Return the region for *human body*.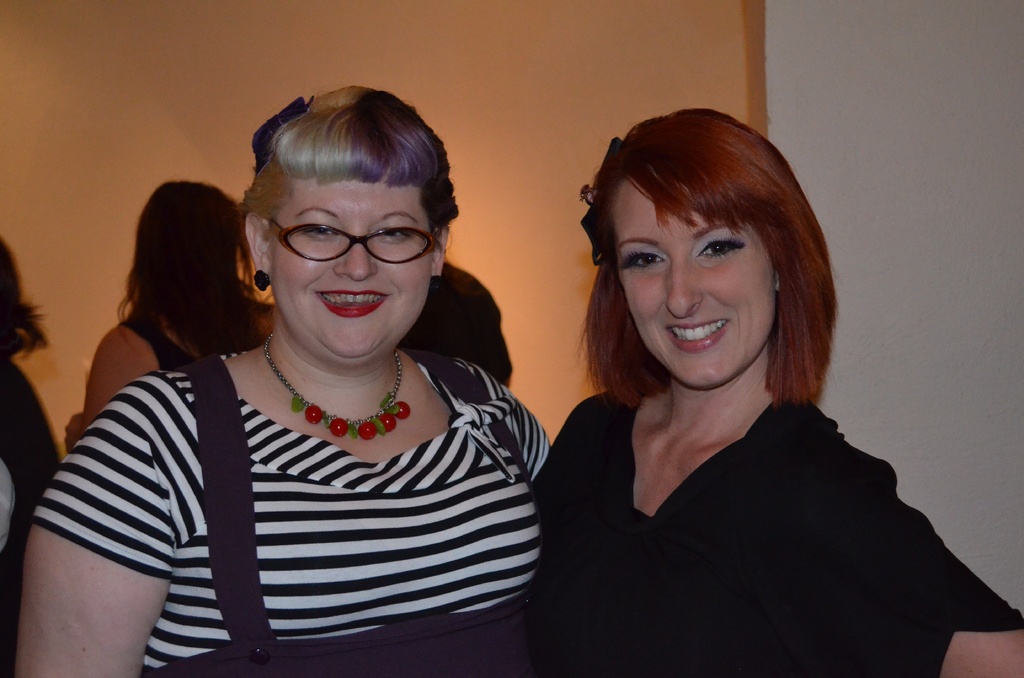
(73, 179, 271, 430).
